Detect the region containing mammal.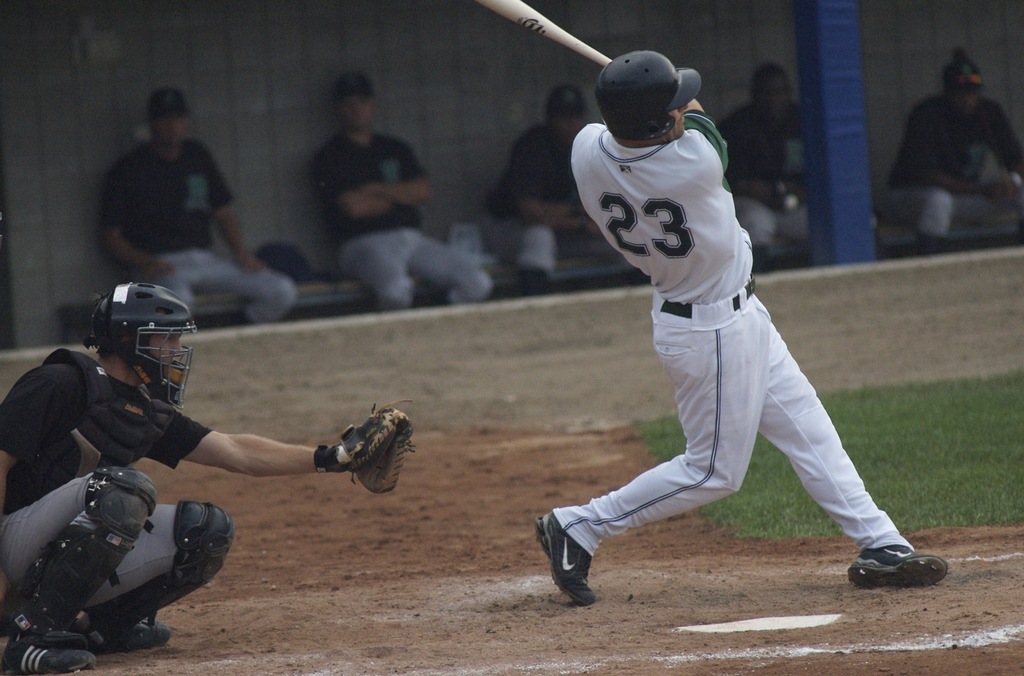
region(881, 54, 1023, 259).
